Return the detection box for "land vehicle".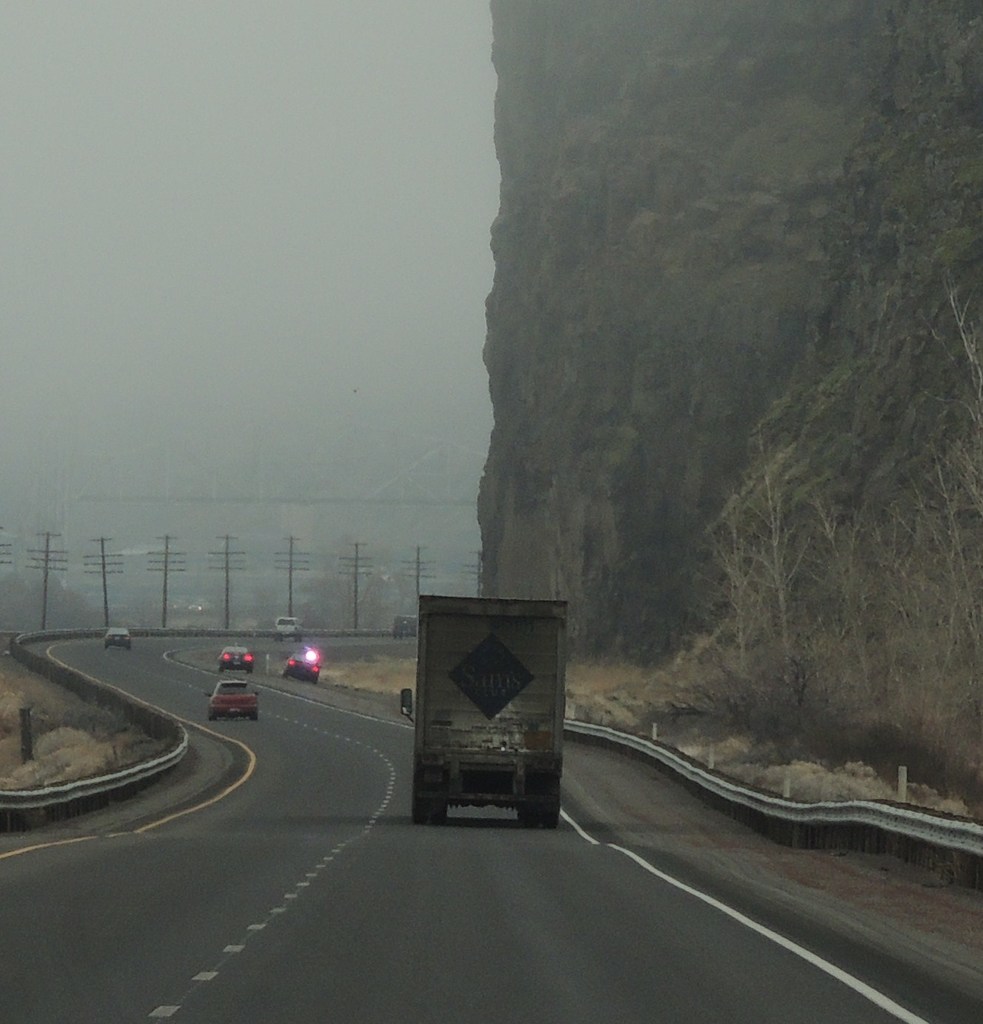
[x1=105, y1=627, x2=132, y2=652].
